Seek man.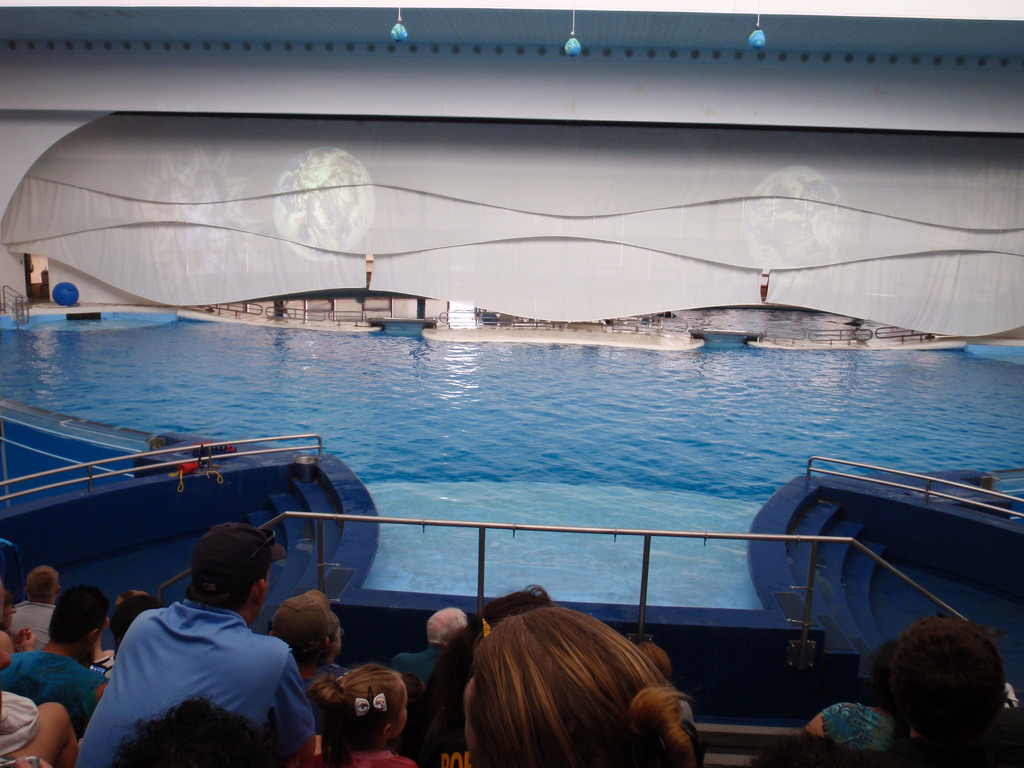
80:518:318:767.
